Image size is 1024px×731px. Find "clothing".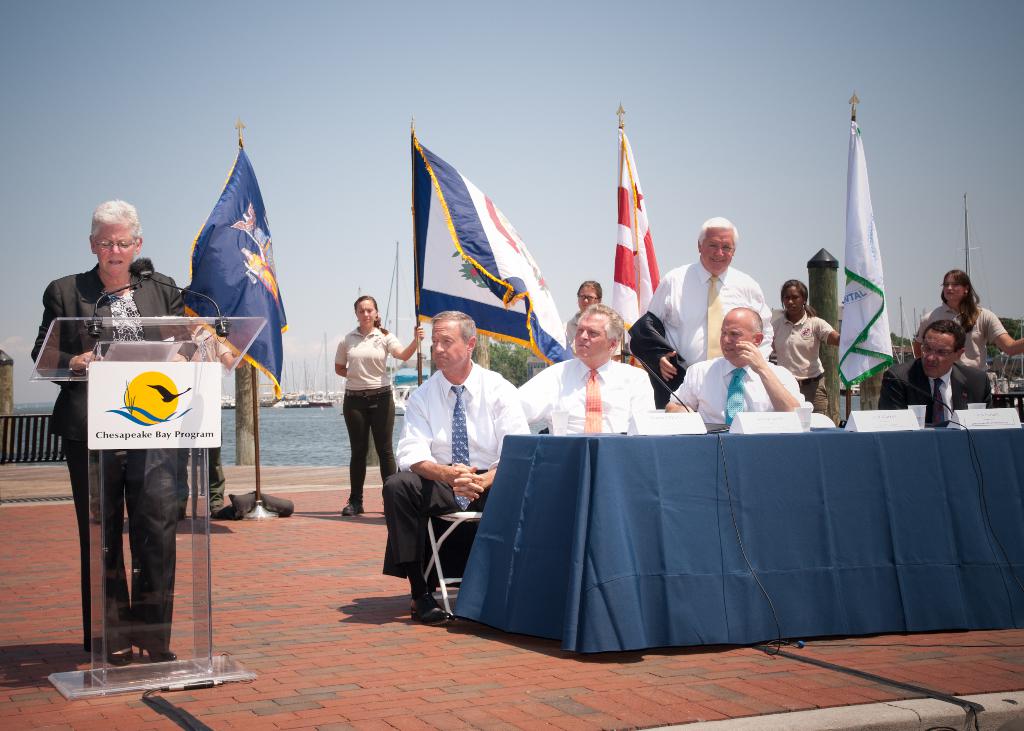
region(514, 353, 654, 439).
